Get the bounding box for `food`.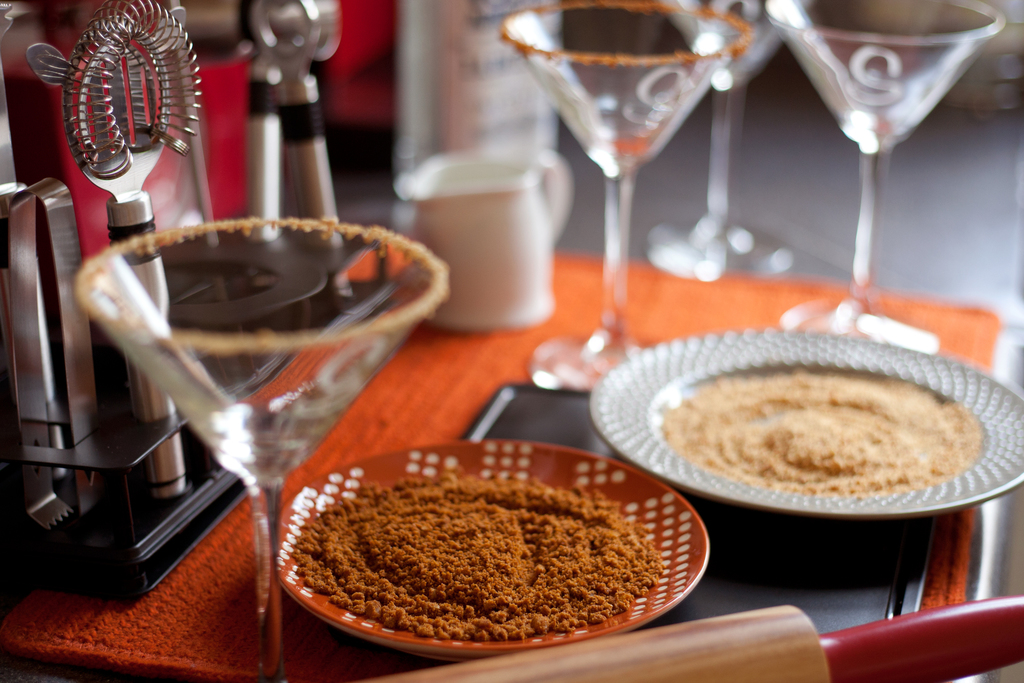
[644, 350, 996, 523].
